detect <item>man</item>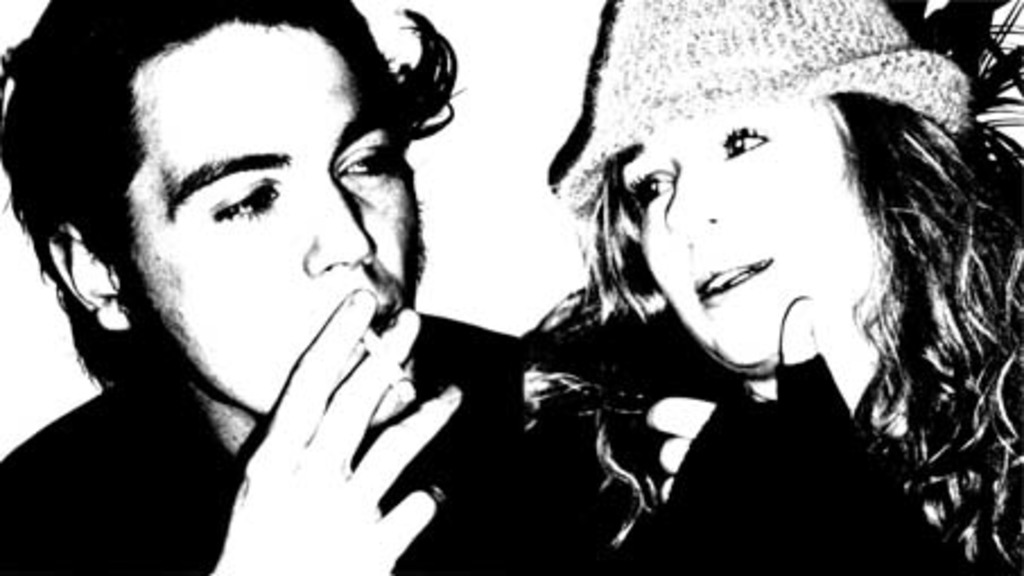
0/0/604/569
